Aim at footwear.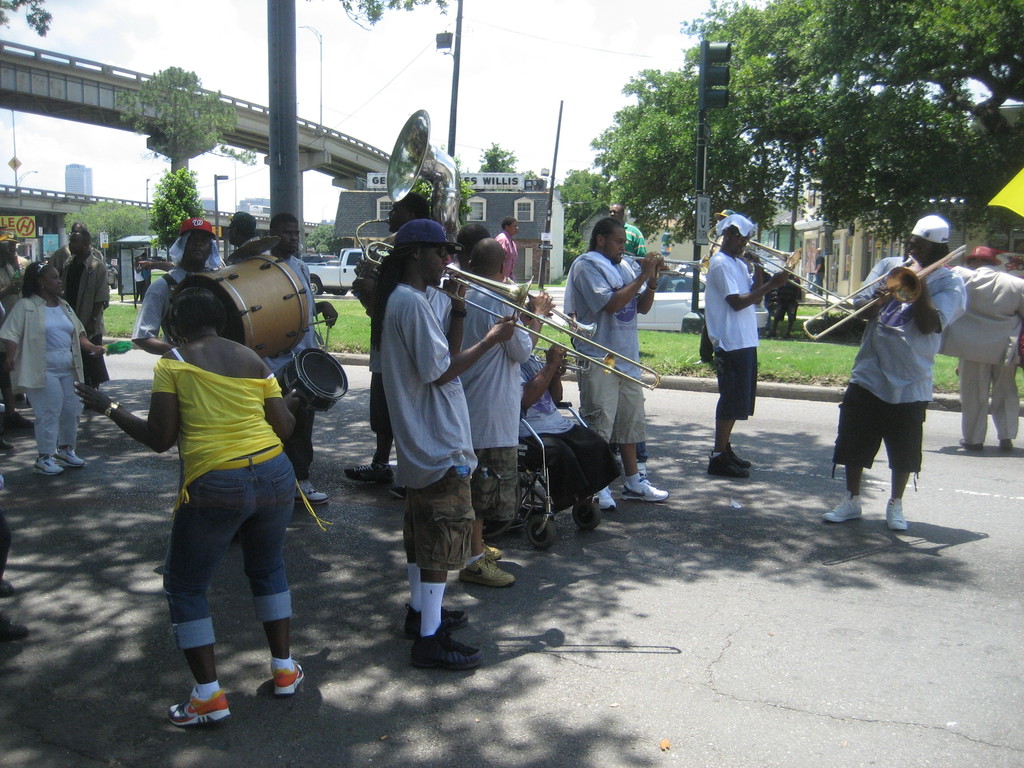
Aimed at 622, 468, 666, 502.
